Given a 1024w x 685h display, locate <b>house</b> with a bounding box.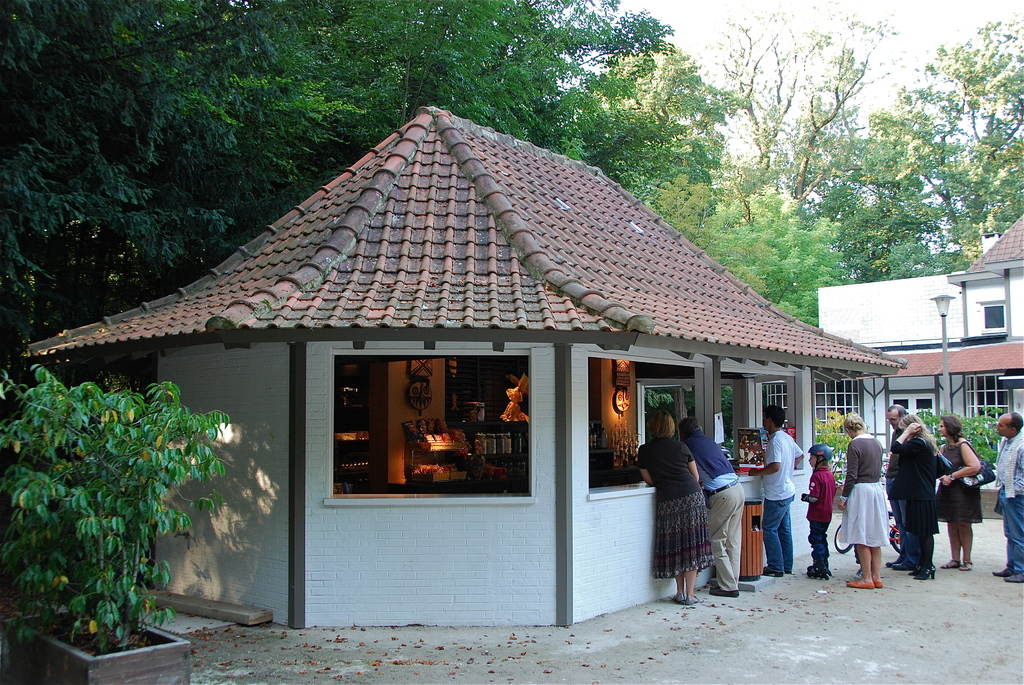
Located: (815,216,1023,462).
